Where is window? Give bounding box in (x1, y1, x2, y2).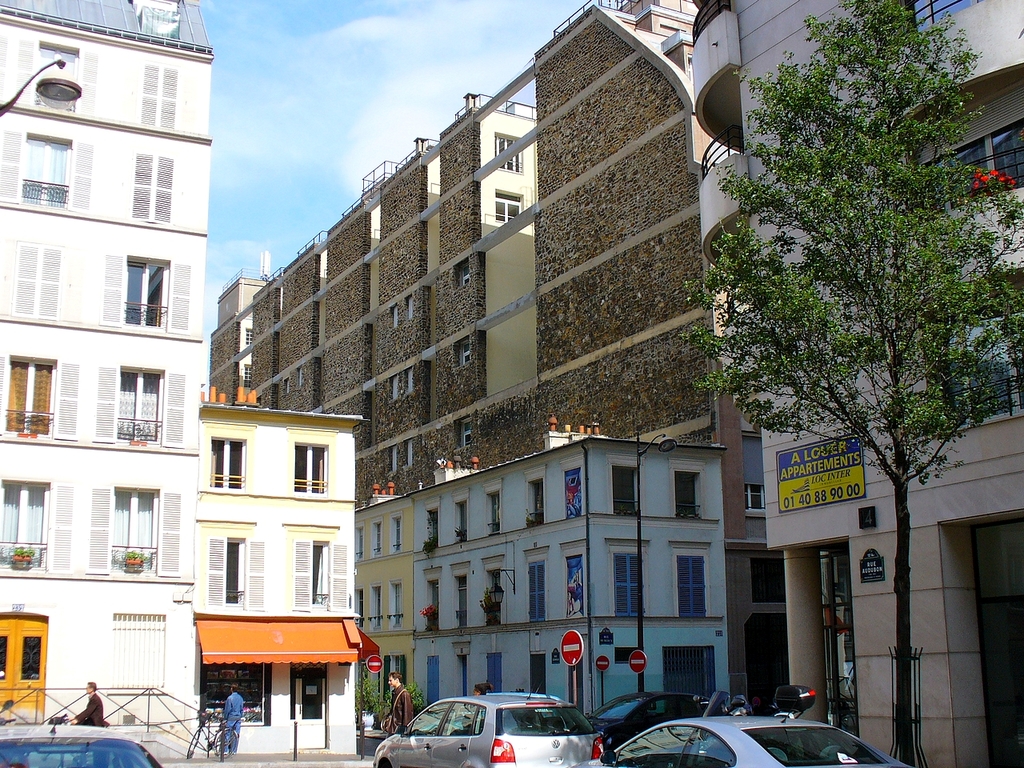
(606, 542, 647, 622).
